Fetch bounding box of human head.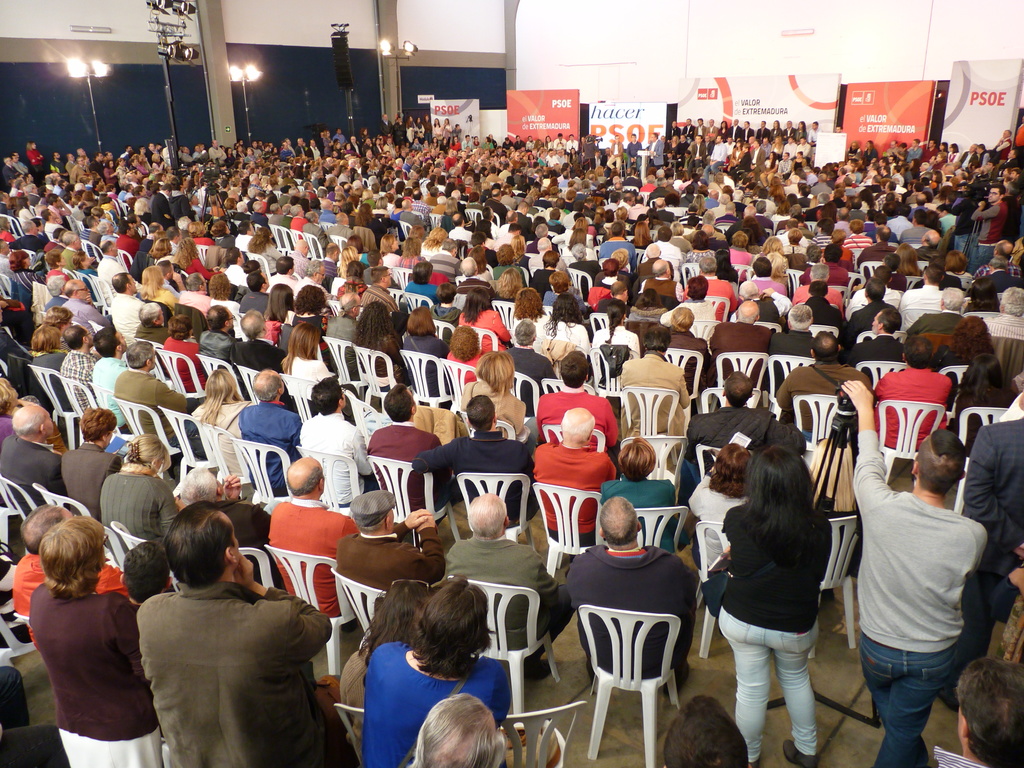
Bbox: pyautogui.locateOnScreen(97, 221, 113, 234).
